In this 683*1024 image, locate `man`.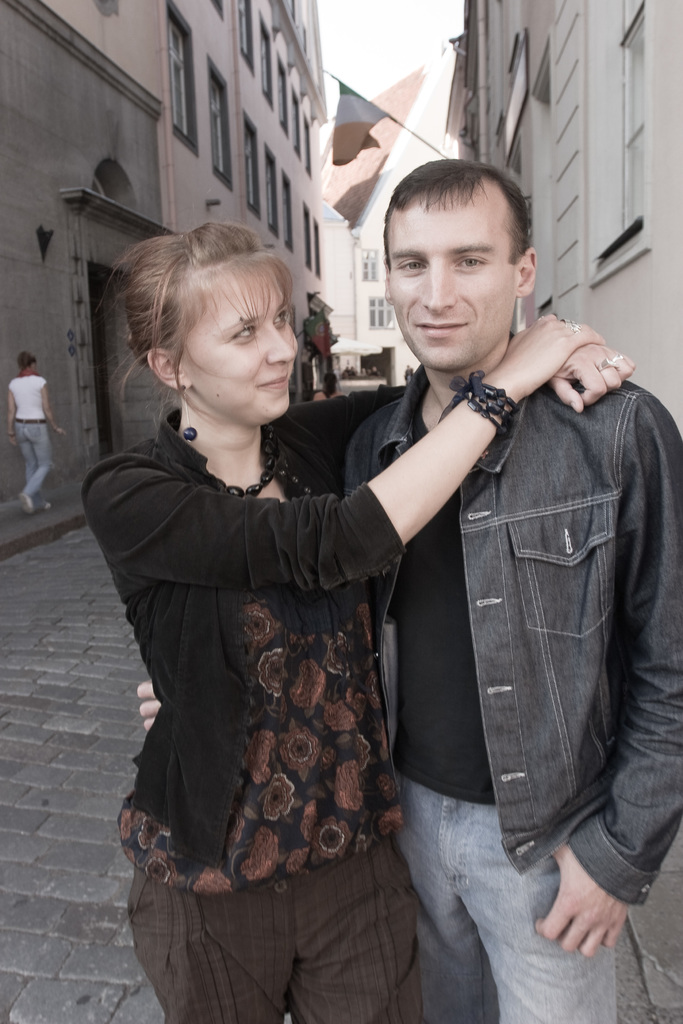
Bounding box: bbox=[161, 161, 618, 1002].
